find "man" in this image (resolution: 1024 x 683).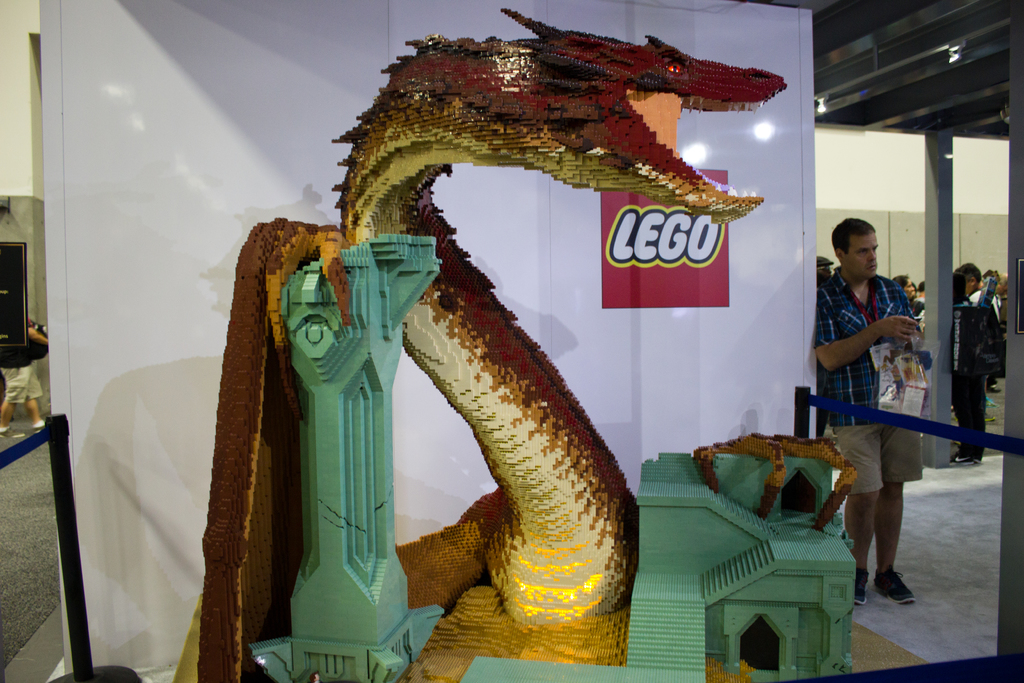
<box>813,220,920,605</box>.
